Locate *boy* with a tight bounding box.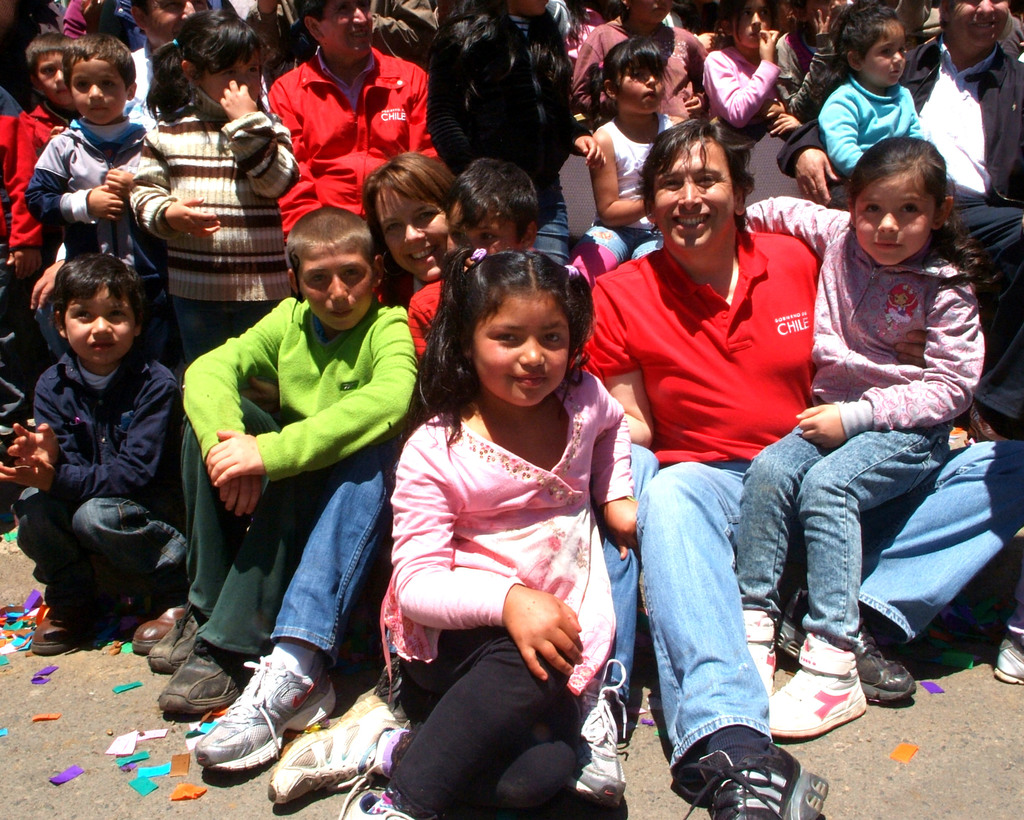
(401,155,540,360).
